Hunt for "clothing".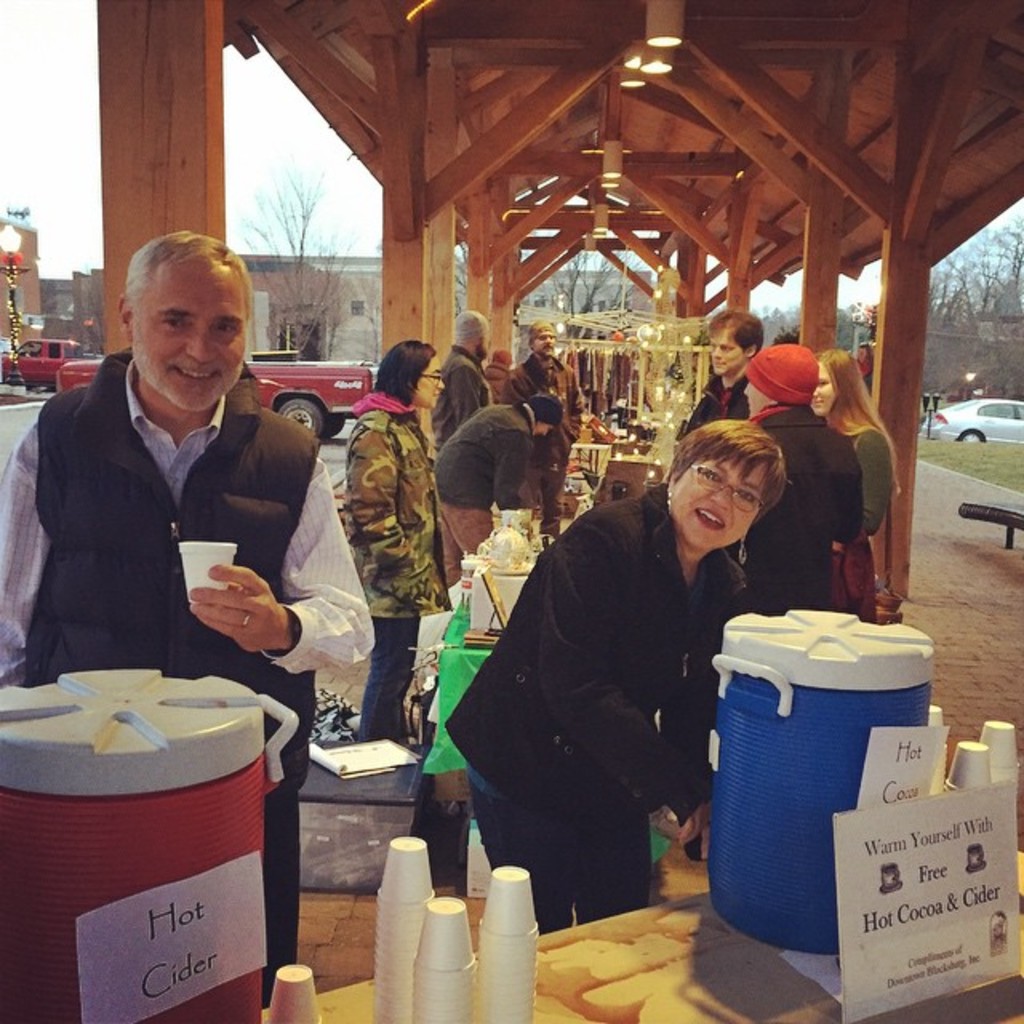
Hunted down at (0,347,378,1010).
